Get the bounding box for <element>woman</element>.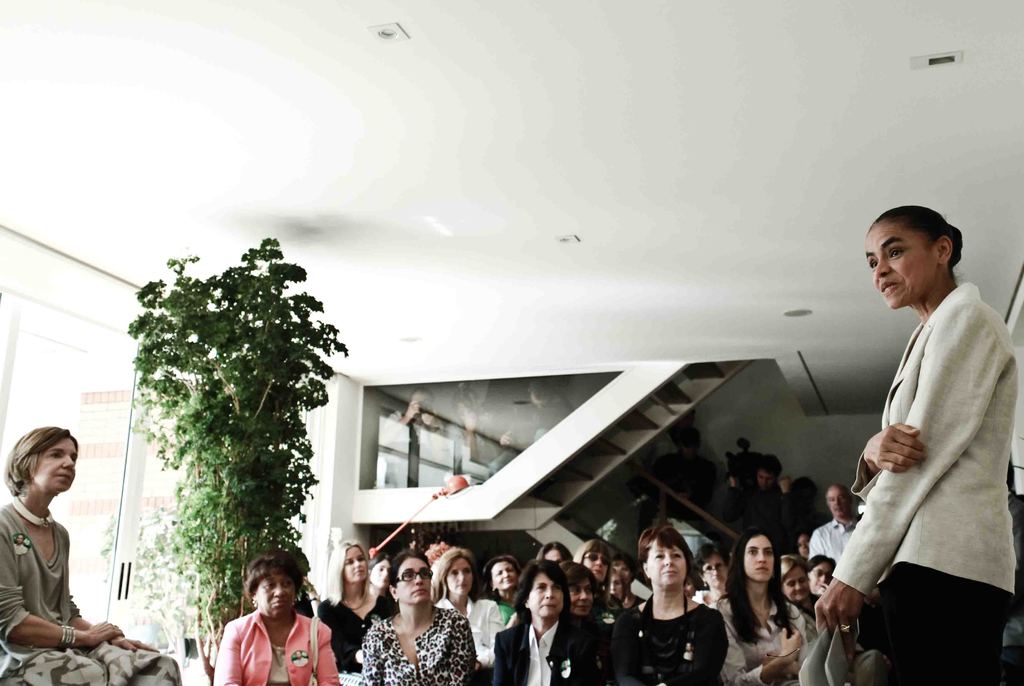
left=536, top=541, right=576, bottom=577.
